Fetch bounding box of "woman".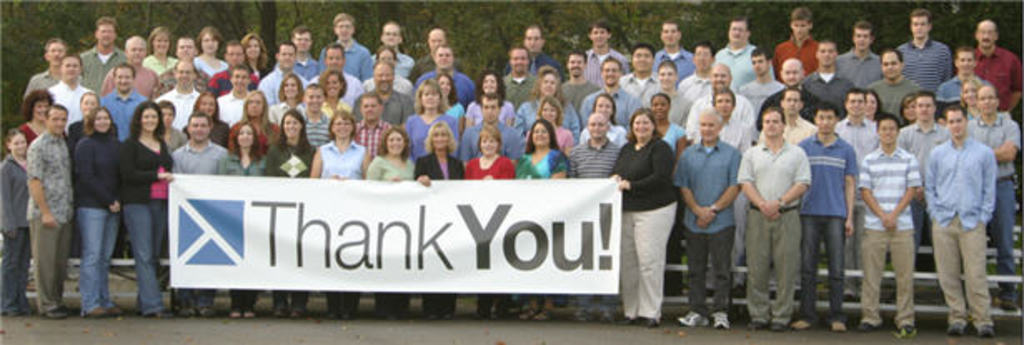
Bbox: bbox=[180, 93, 230, 150].
